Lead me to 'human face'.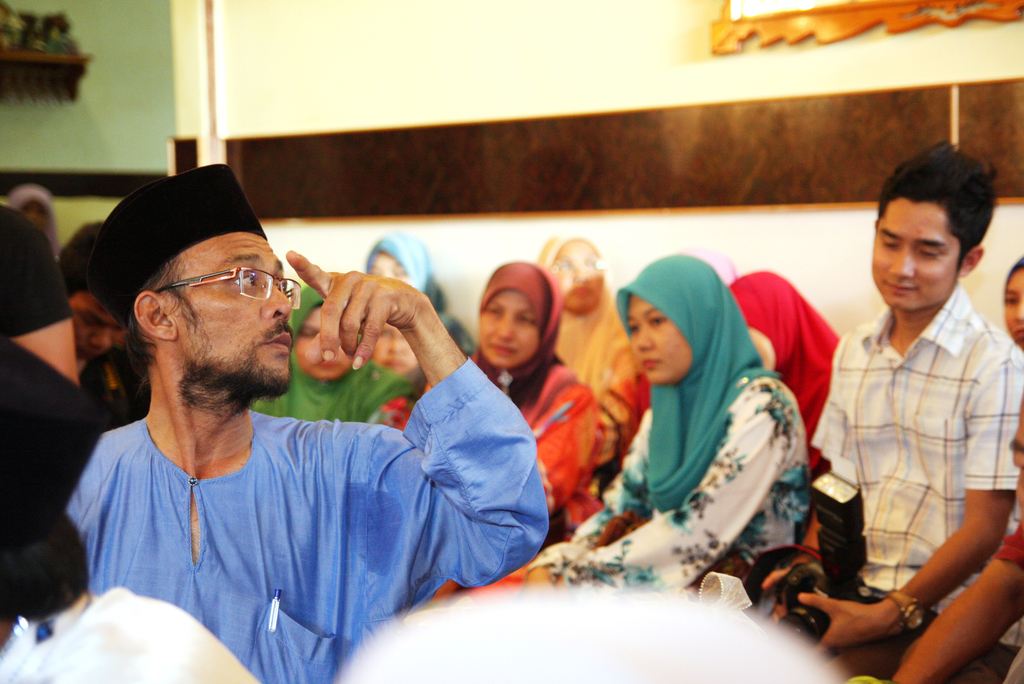
Lead to box(552, 246, 607, 318).
